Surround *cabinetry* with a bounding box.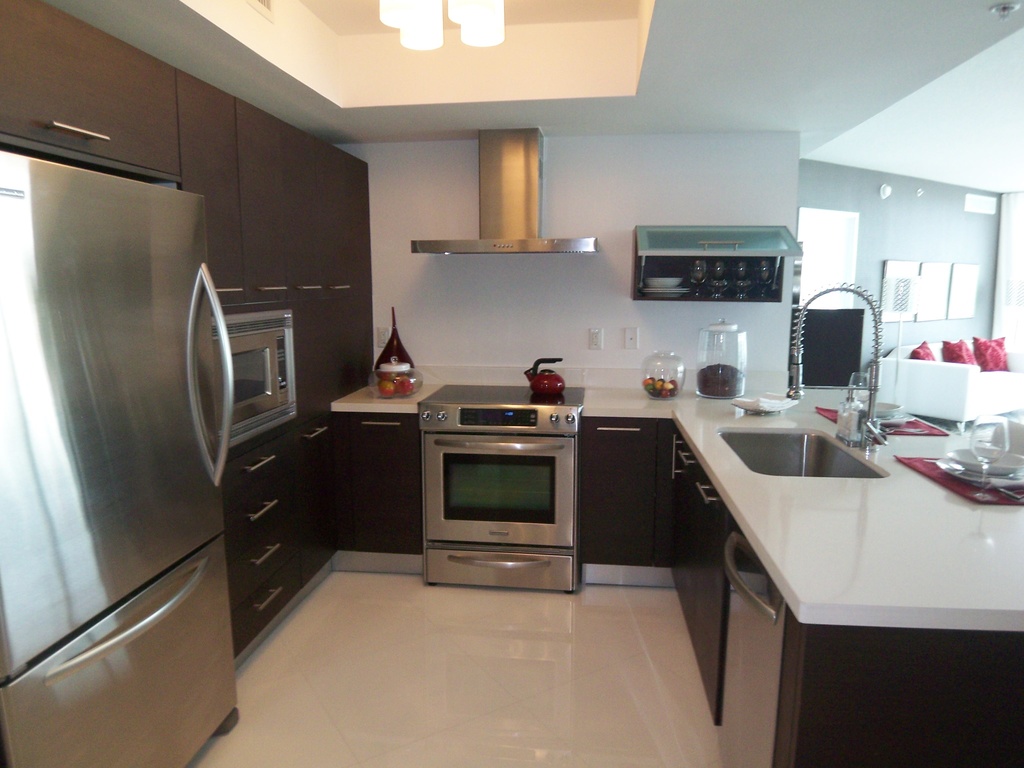
box(56, 0, 897, 737).
